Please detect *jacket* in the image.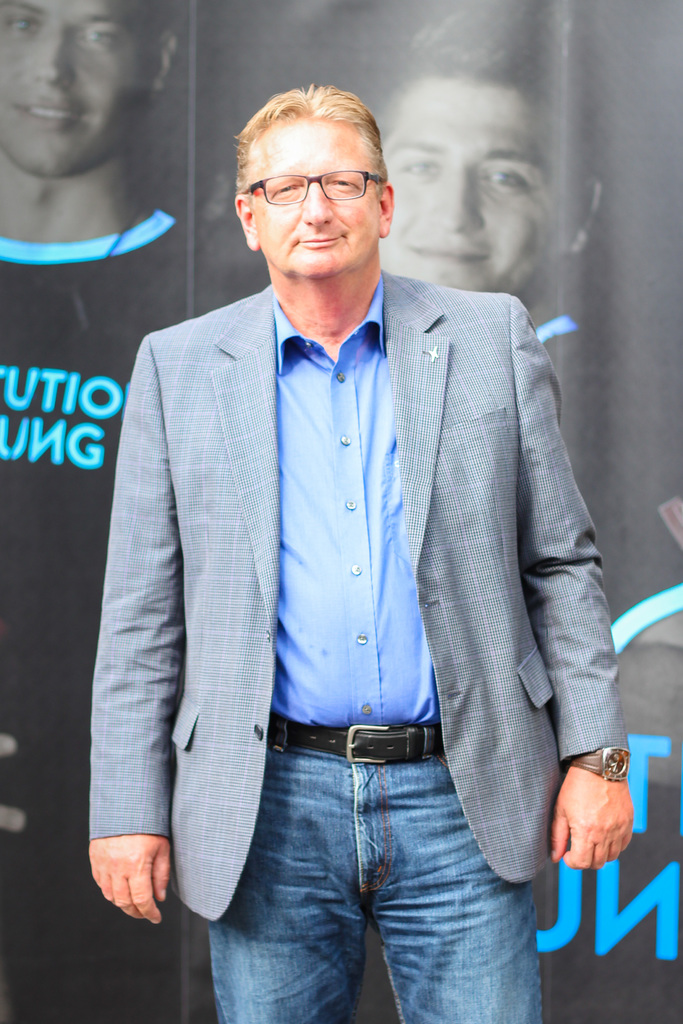
rect(83, 269, 629, 924).
